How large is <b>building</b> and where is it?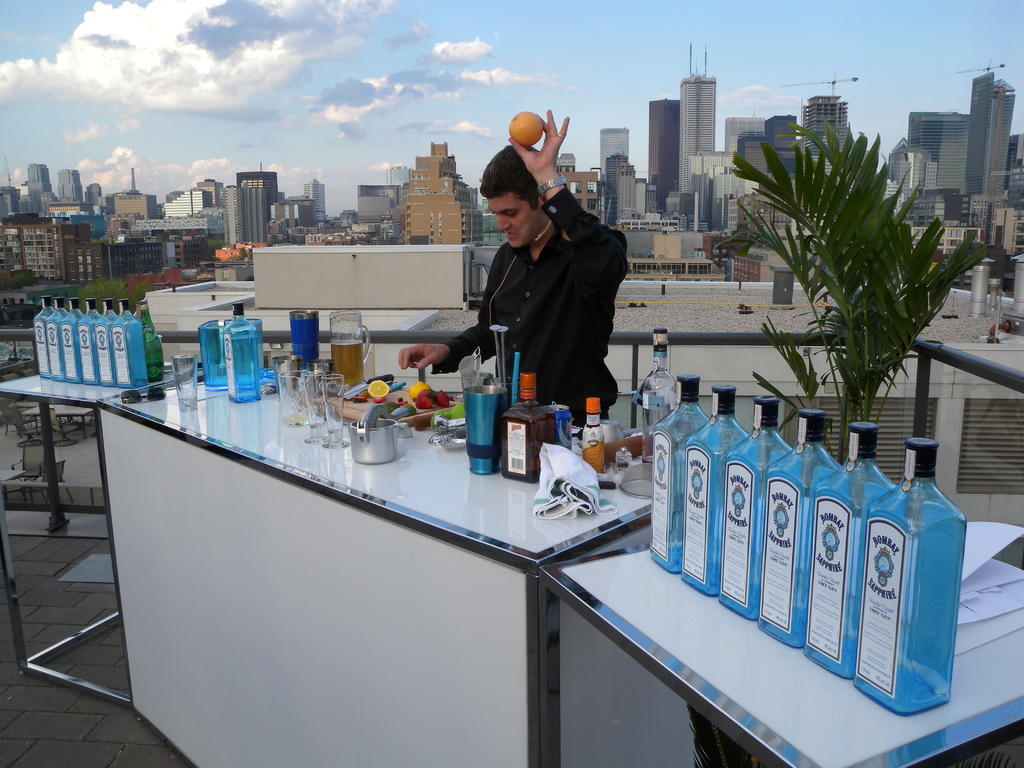
Bounding box: bbox(645, 100, 685, 207).
